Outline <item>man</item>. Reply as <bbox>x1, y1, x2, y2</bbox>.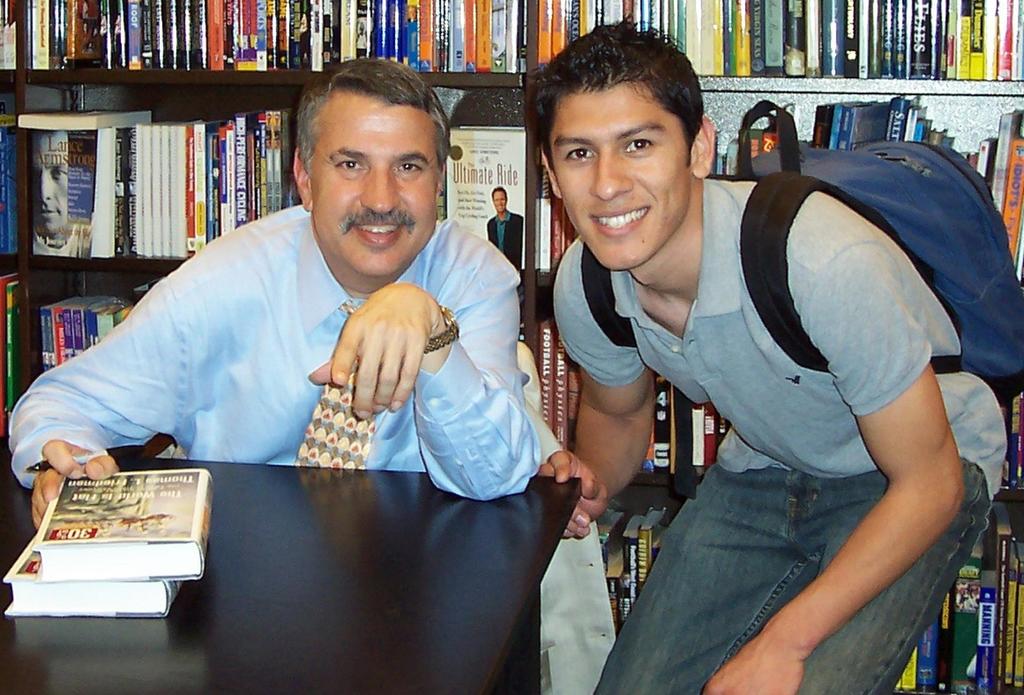
<bbox>484, 187, 526, 274</bbox>.
